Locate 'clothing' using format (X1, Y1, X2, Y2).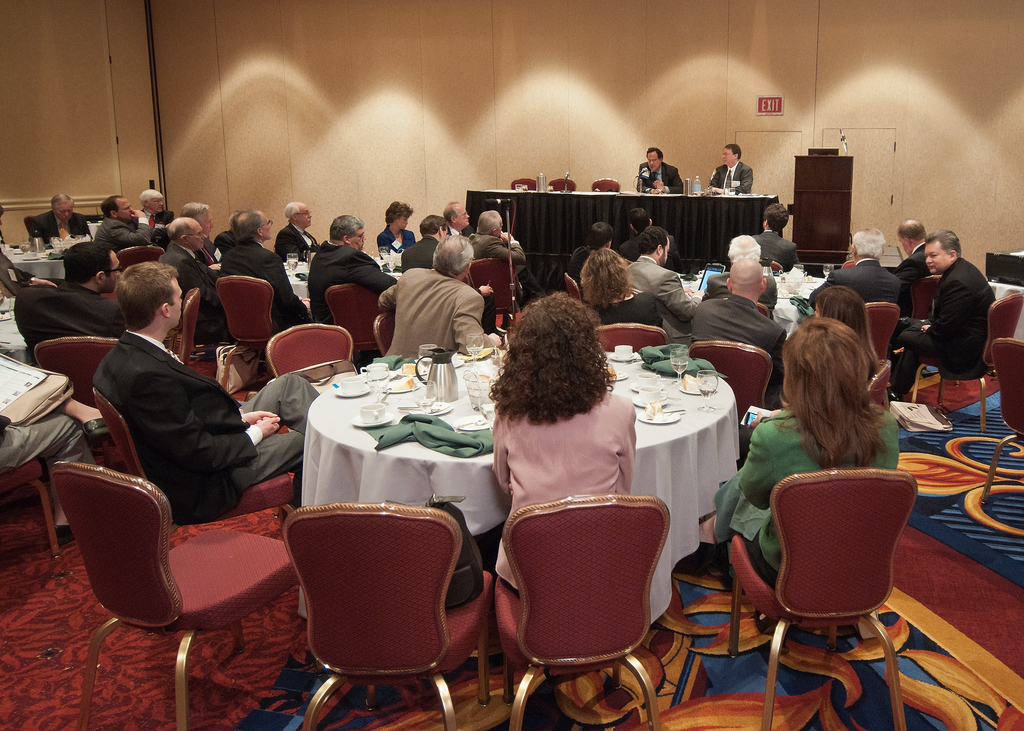
(595, 294, 660, 328).
